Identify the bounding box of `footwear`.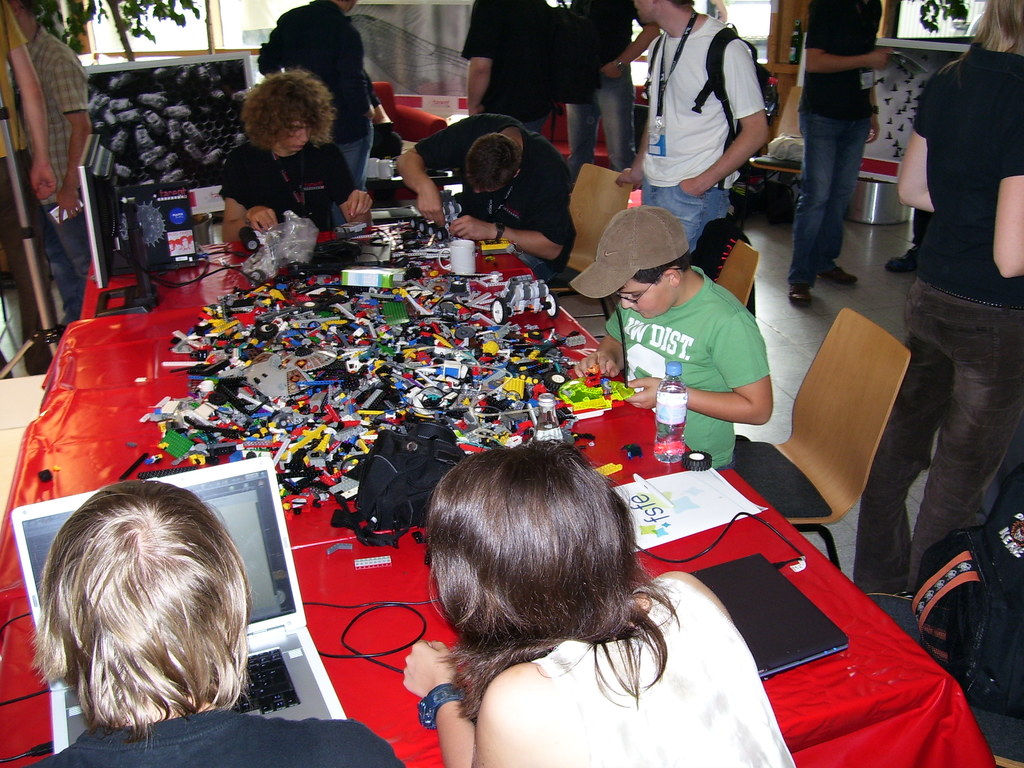
<bbox>815, 255, 861, 284</bbox>.
